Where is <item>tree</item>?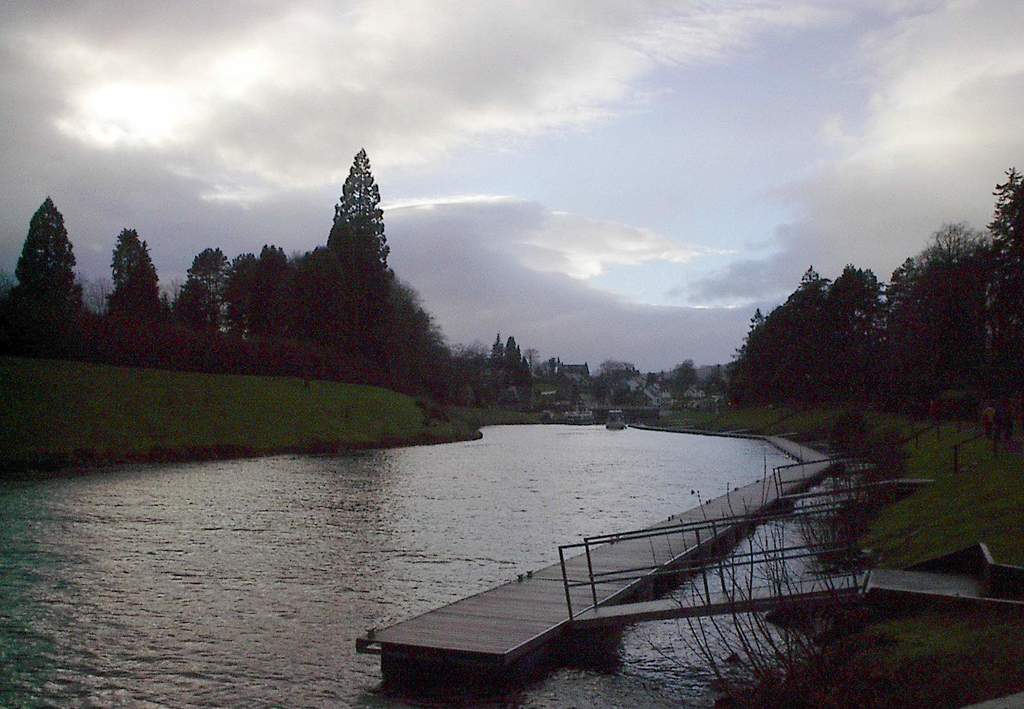
{"left": 227, "top": 247, "right": 266, "bottom": 362}.
